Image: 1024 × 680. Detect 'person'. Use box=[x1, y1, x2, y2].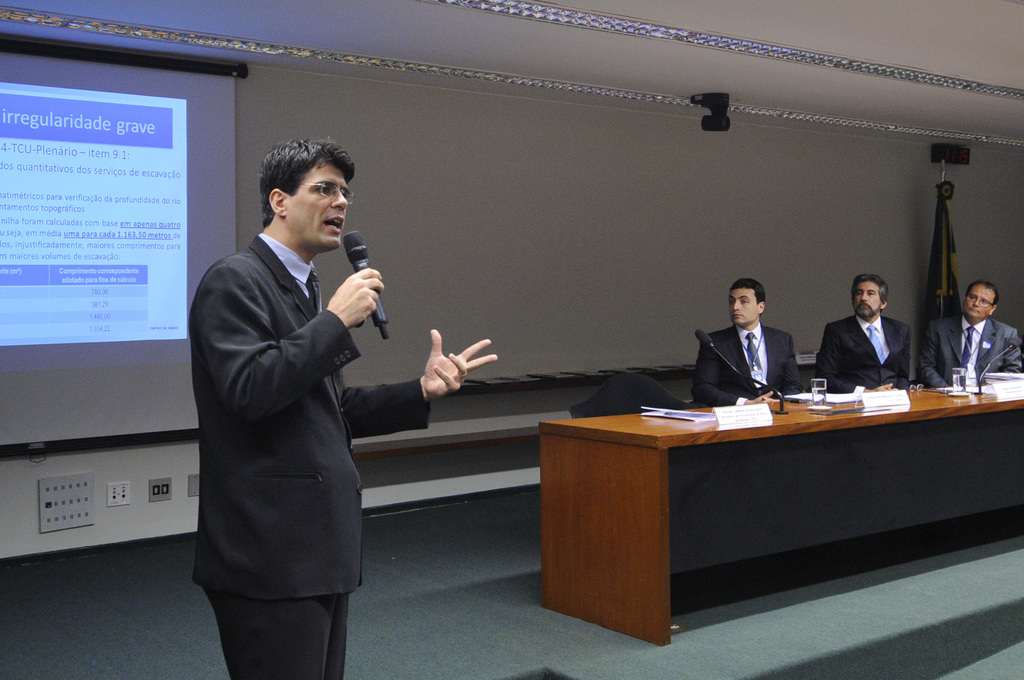
box=[921, 282, 1023, 386].
